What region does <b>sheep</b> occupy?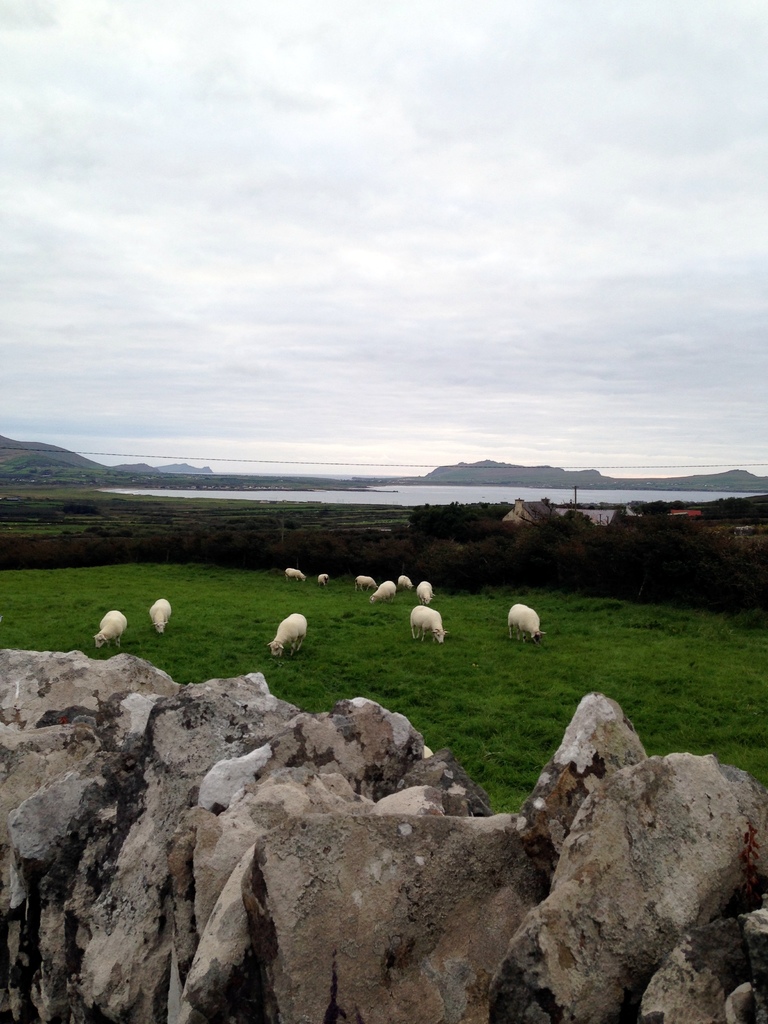
select_region(417, 581, 434, 606).
